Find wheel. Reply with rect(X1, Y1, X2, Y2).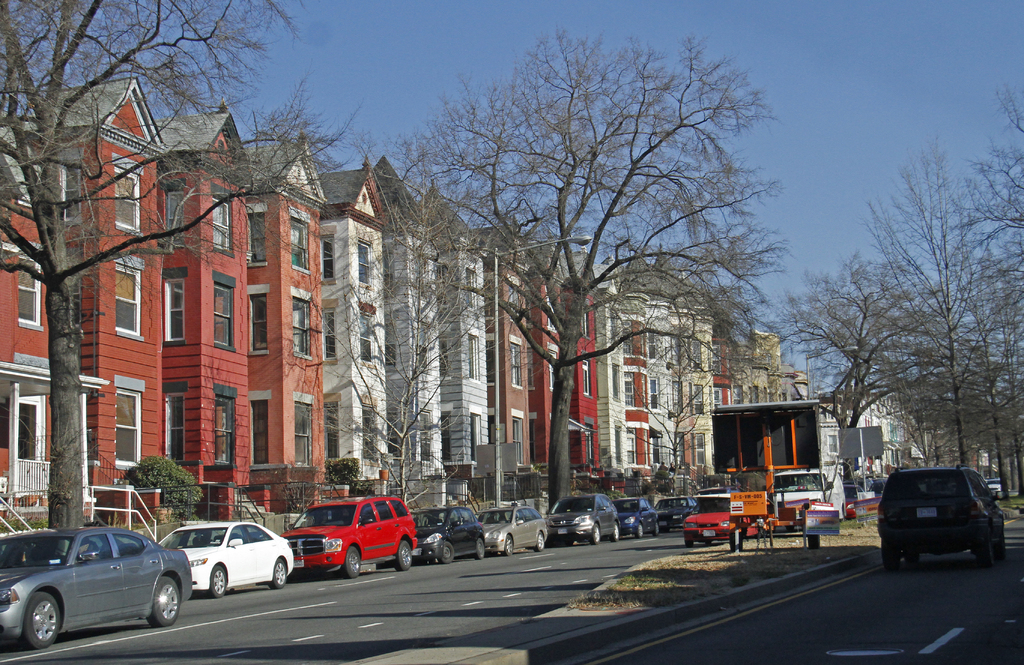
rect(684, 539, 694, 548).
